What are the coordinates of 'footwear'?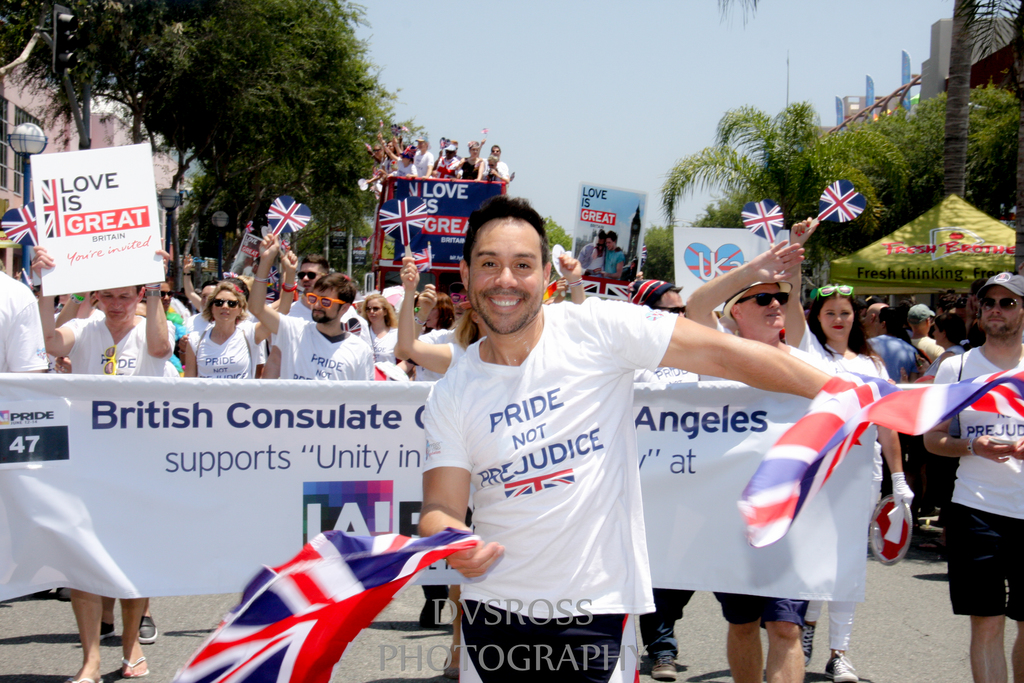
bbox=(442, 662, 460, 680).
